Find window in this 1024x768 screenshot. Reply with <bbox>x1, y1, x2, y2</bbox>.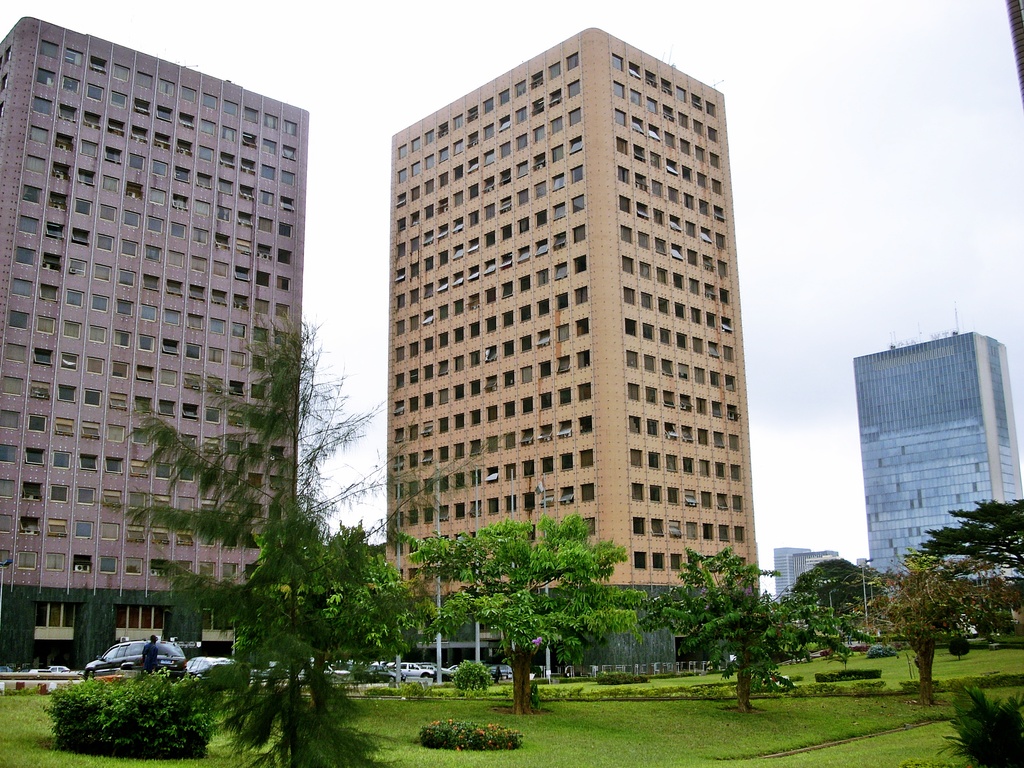
<bbox>157, 464, 172, 480</bbox>.
